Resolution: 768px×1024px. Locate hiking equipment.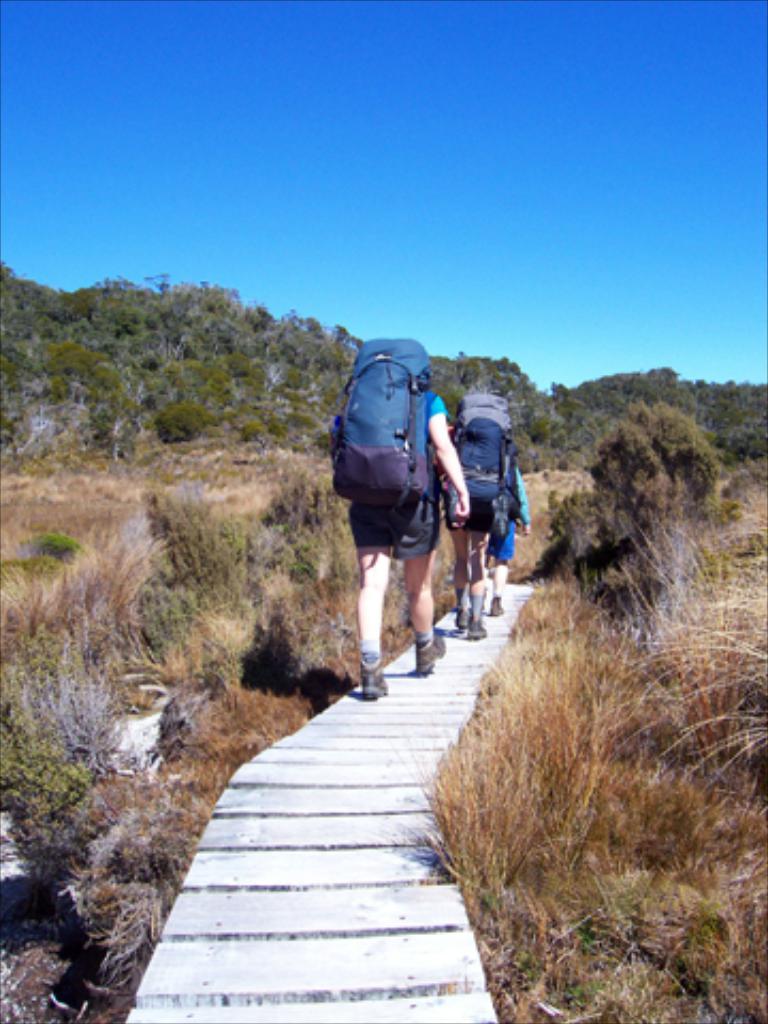
(x1=467, y1=610, x2=489, y2=644).
